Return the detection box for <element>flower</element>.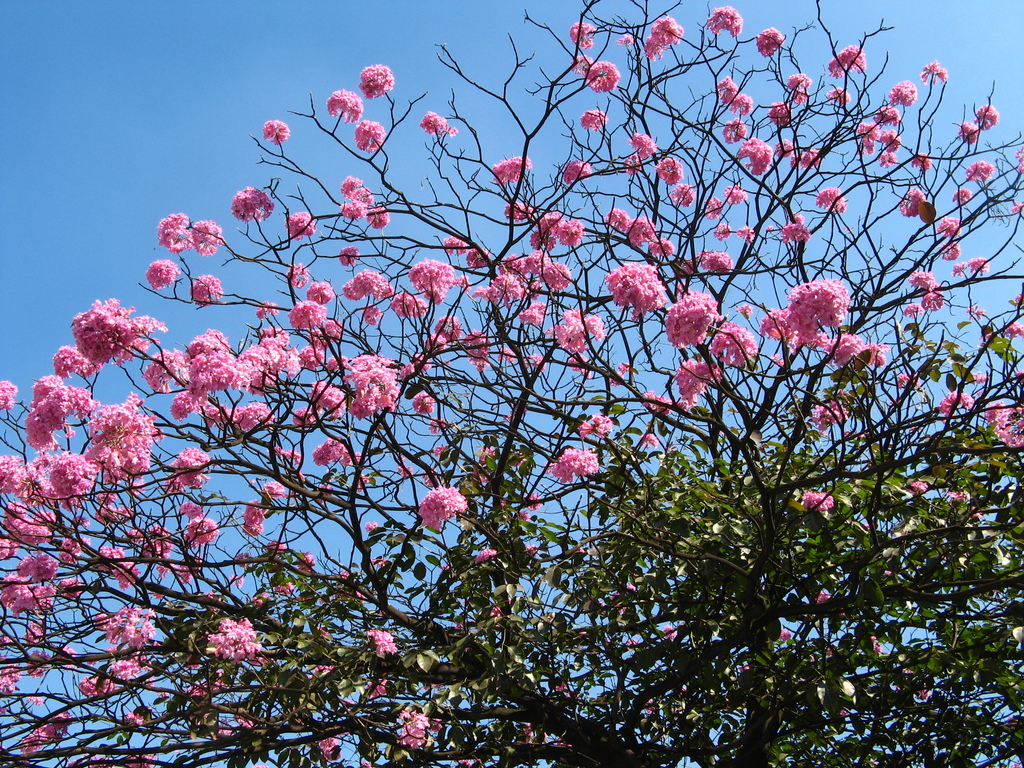
box(1017, 141, 1023, 173).
